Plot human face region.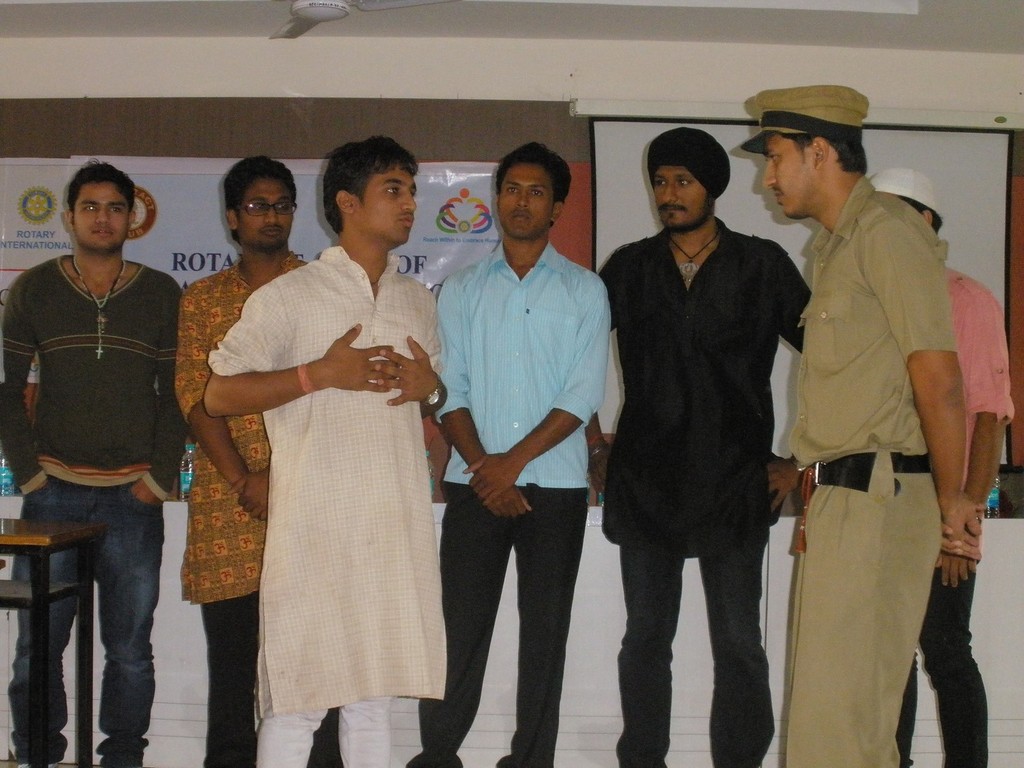
Plotted at locate(74, 179, 126, 247).
